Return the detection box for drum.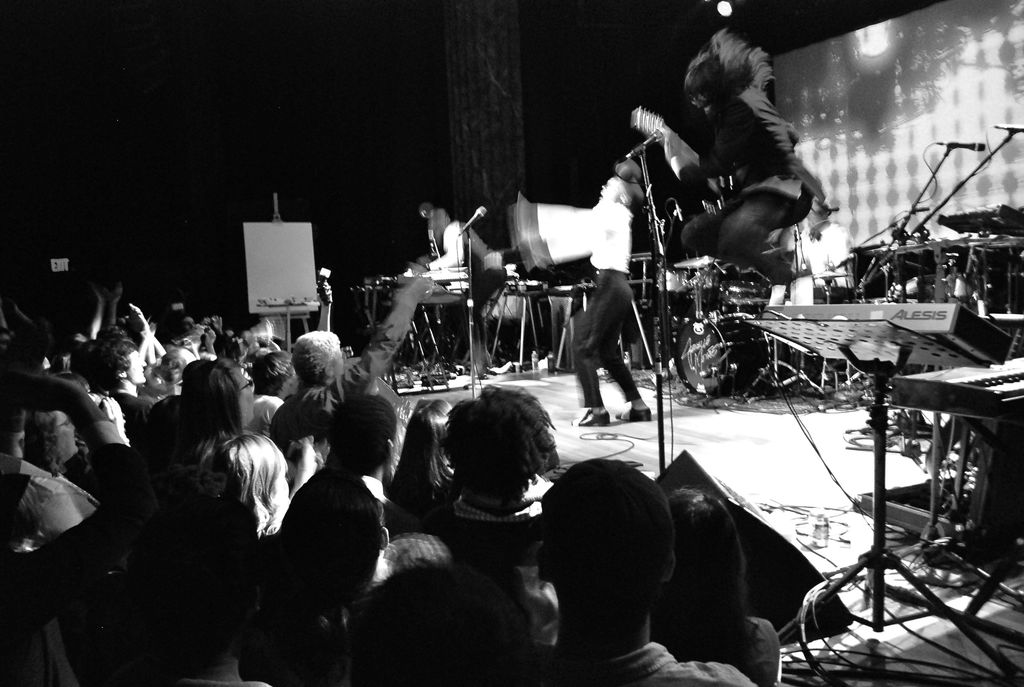
l=674, t=314, r=790, b=395.
